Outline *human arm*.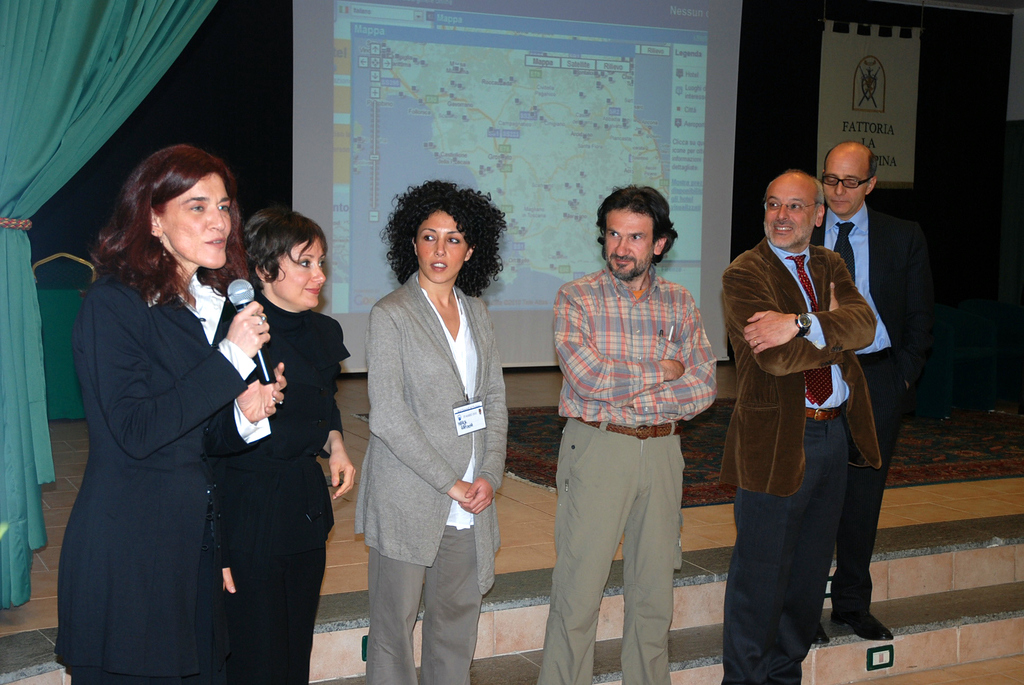
Outline: bbox=[370, 305, 489, 512].
